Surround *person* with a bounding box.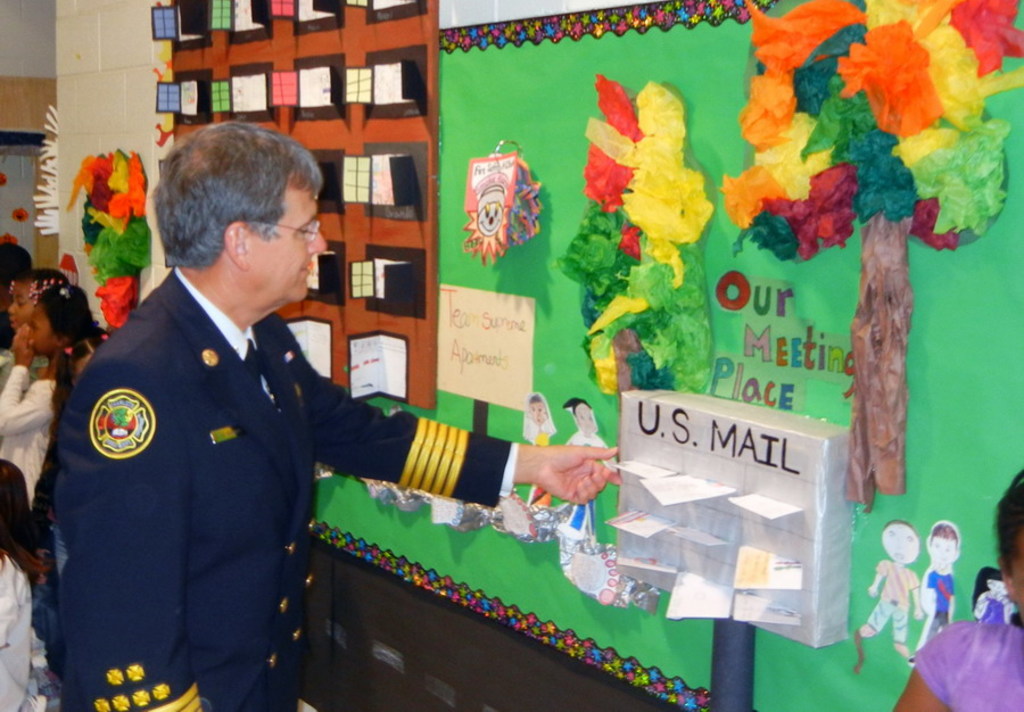
box=[971, 565, 1013, 644].
